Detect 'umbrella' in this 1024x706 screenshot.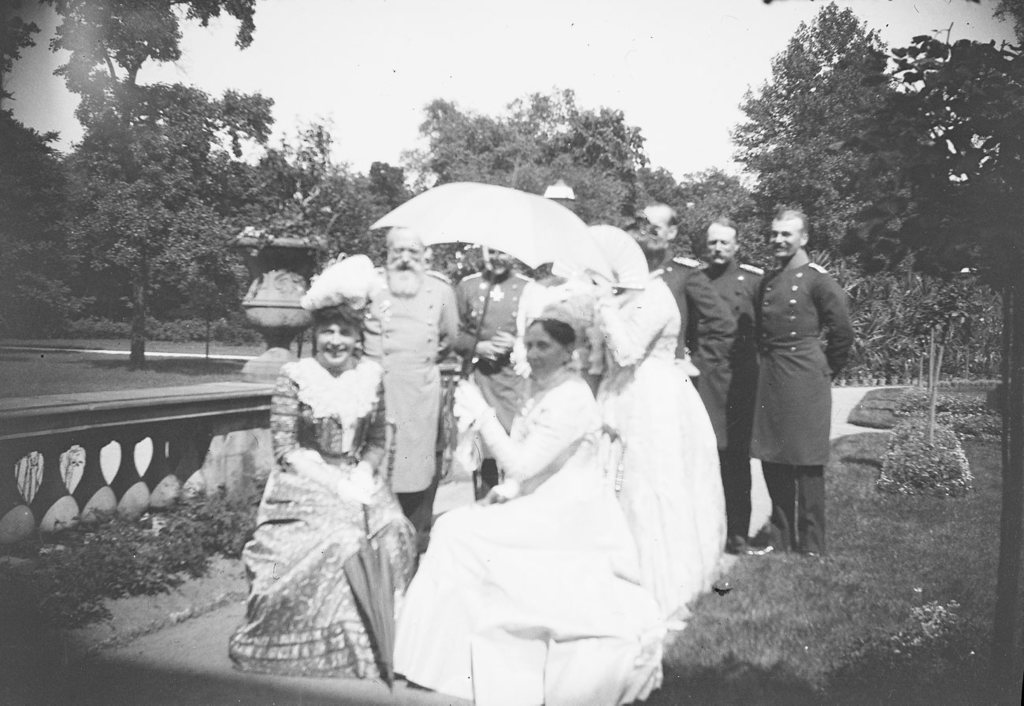
Detection: 368:185:618:380.
